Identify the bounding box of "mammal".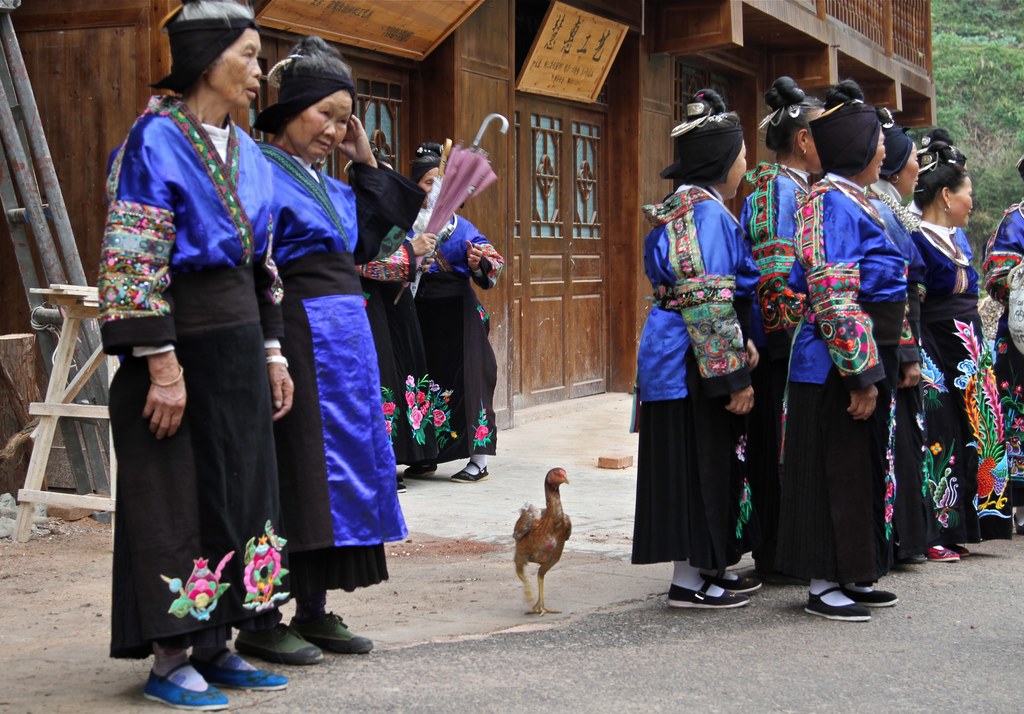
box=[143, 79, 186, 113].
